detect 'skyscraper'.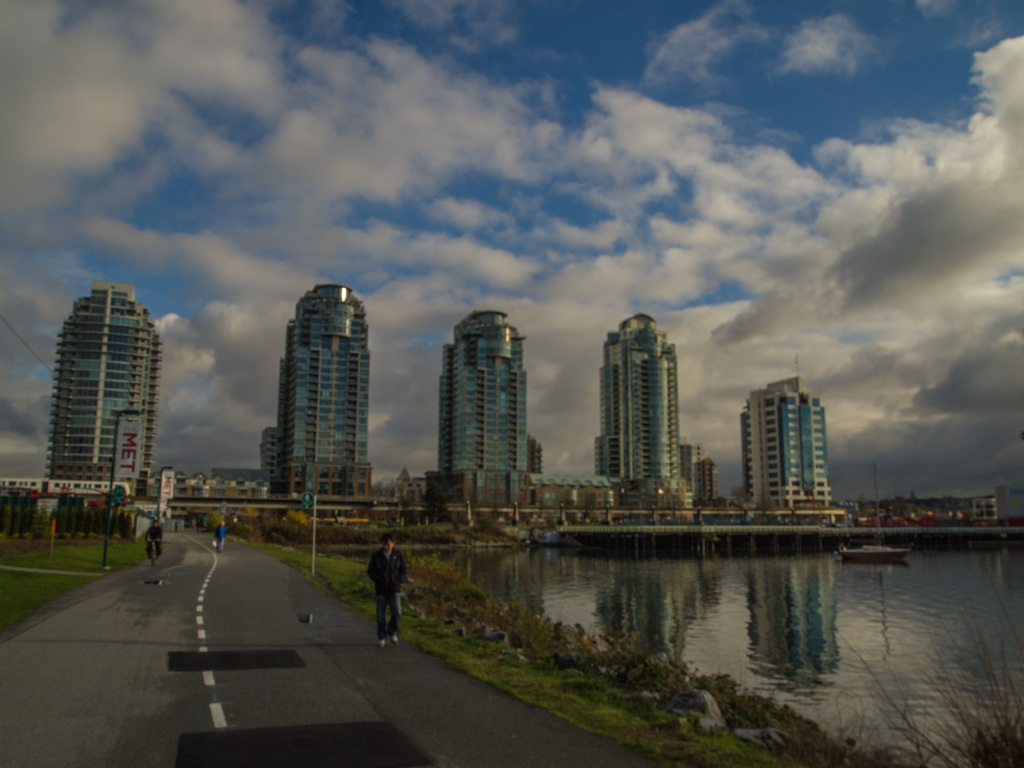
Detected at 595, 311, 698, 516.
